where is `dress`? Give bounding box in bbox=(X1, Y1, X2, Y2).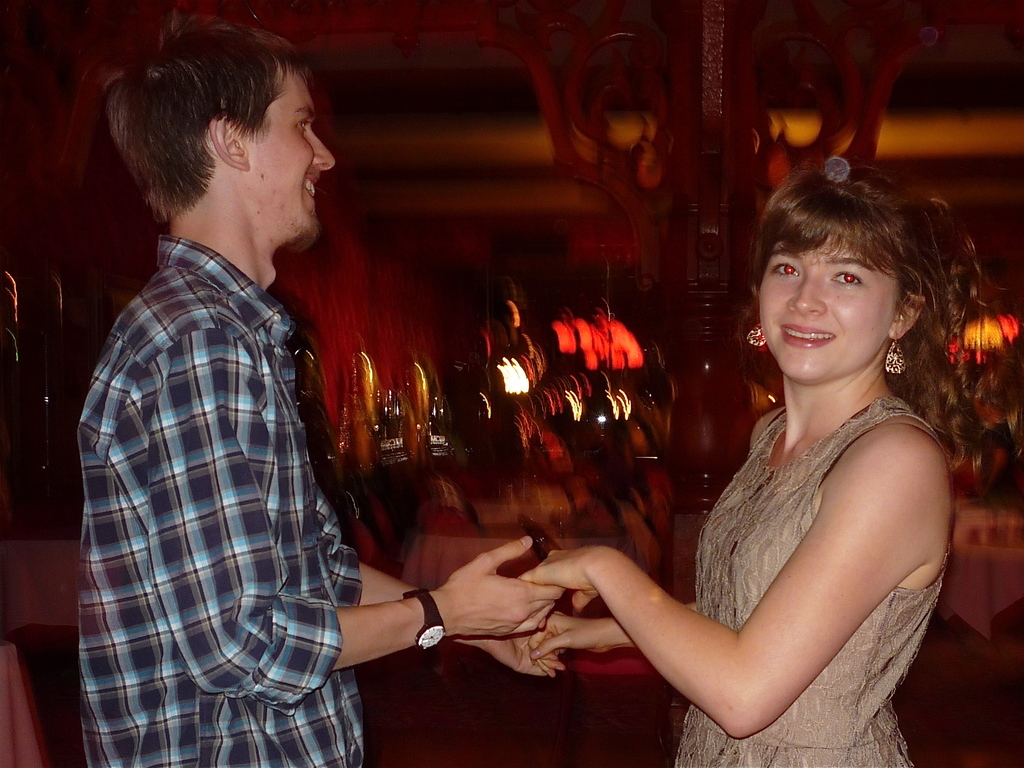
bbox=(673, 396, 949, 767).
